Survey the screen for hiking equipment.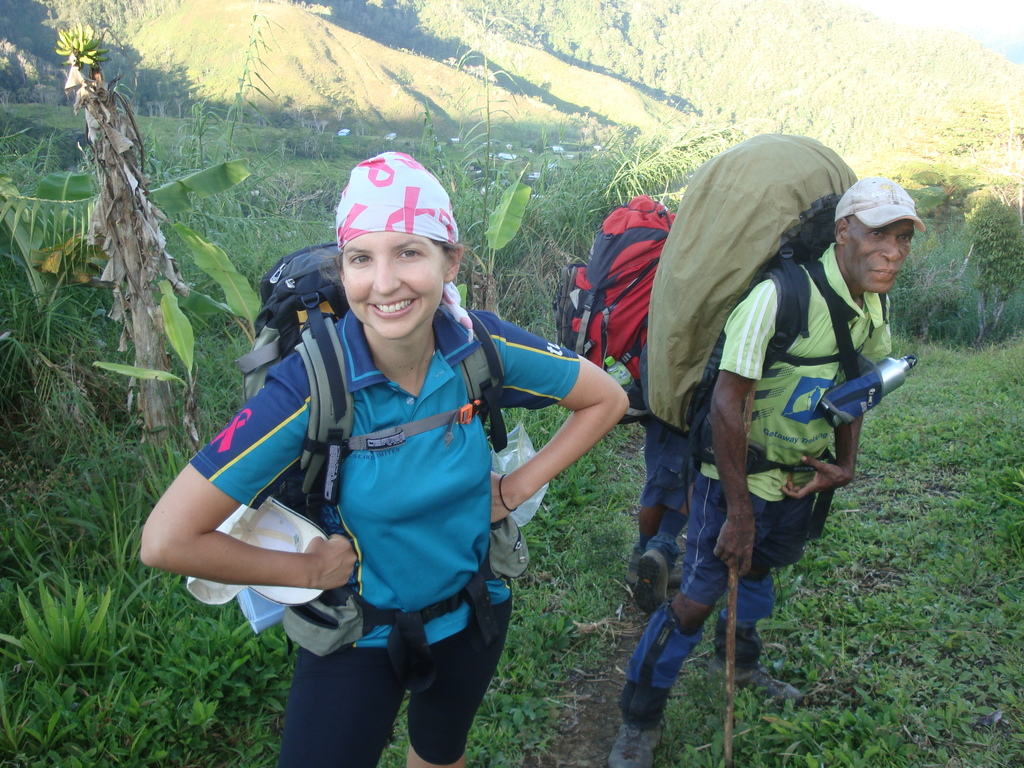
Survey found: bbox=(555, 186, 685, 422).
